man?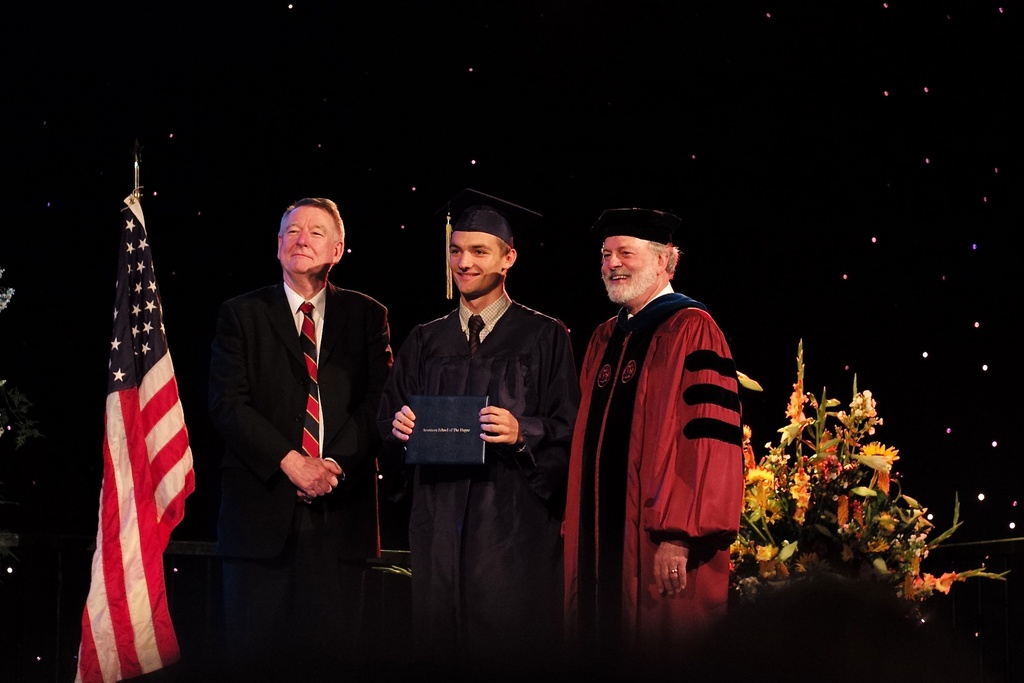
detection(551, 202, 740, 682)
